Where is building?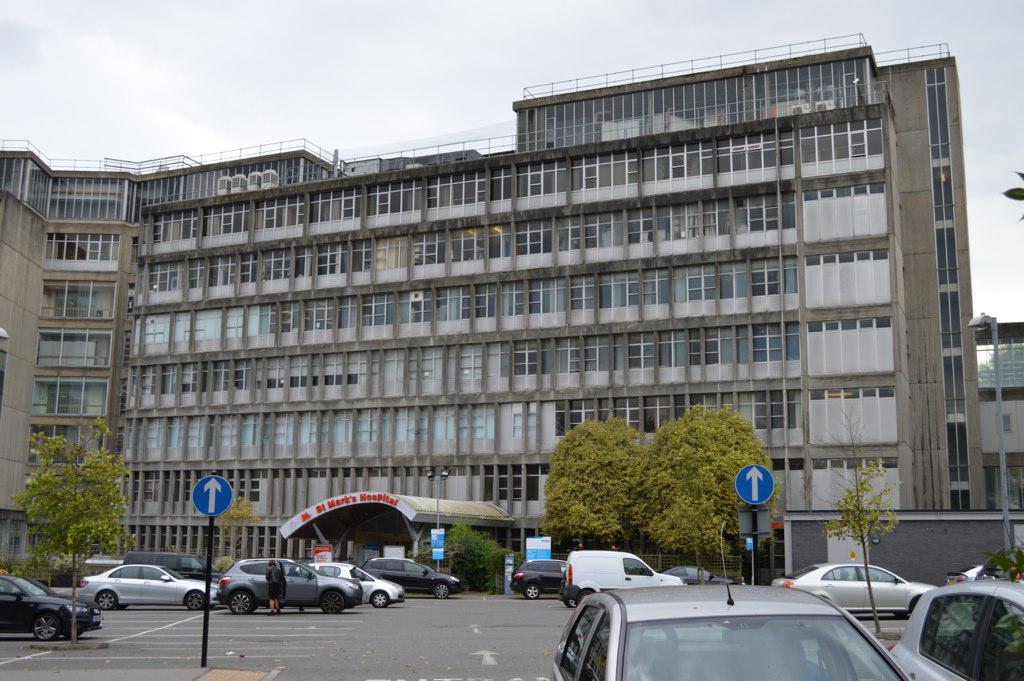
bbox=[0, 29, 991, 600].
